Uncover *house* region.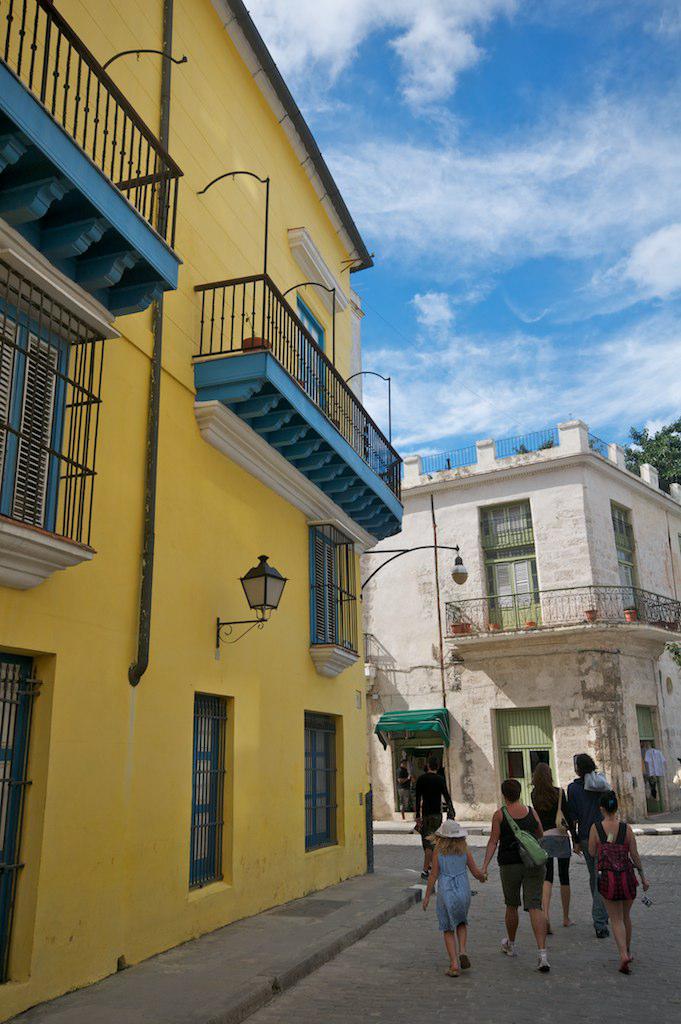
Uncovered: <region>355, 402, 680, 840</region>.
